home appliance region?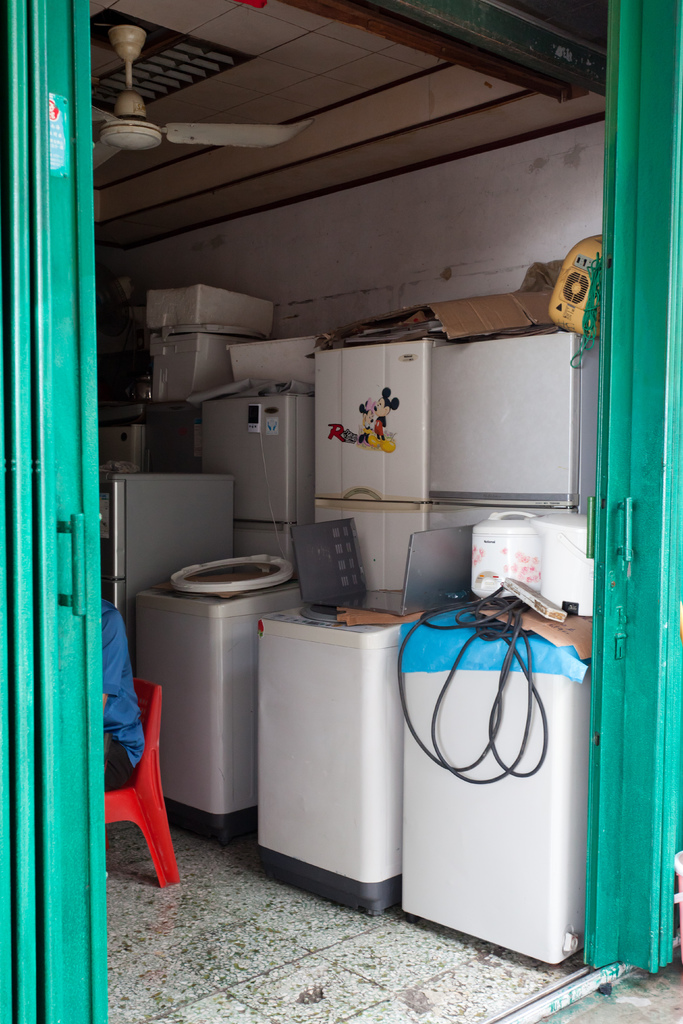
region(243, 596, 417, 938)
